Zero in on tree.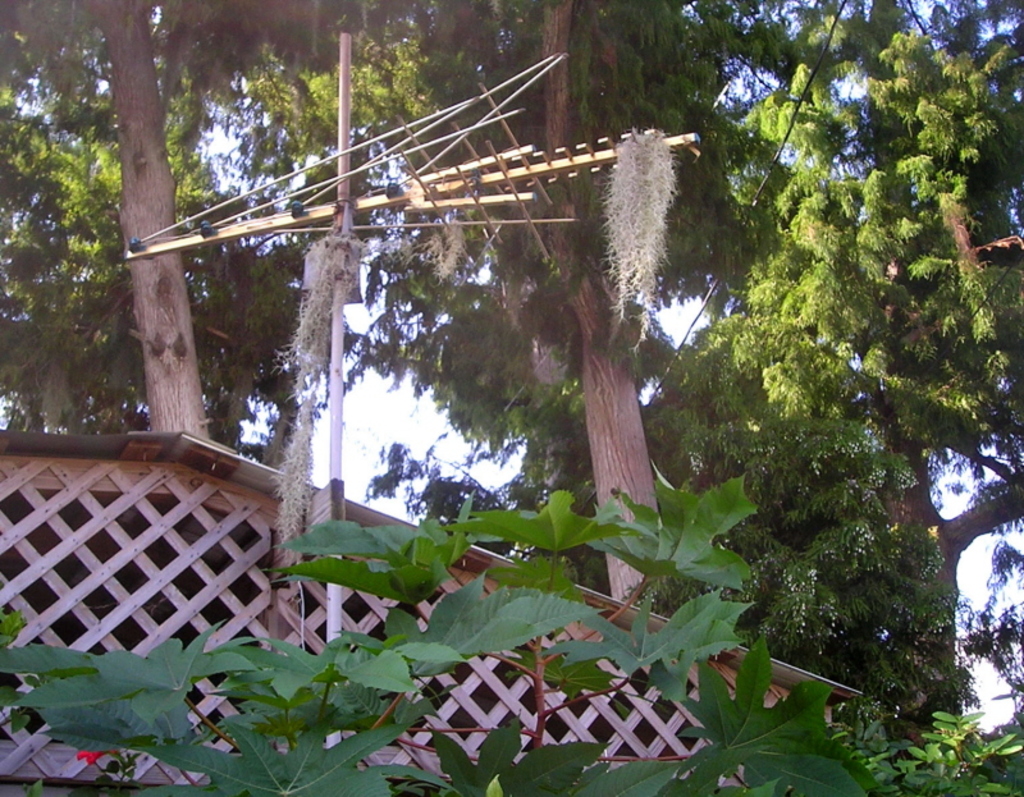
Zeroed in: bbox=[0, 0, 346, 512].
